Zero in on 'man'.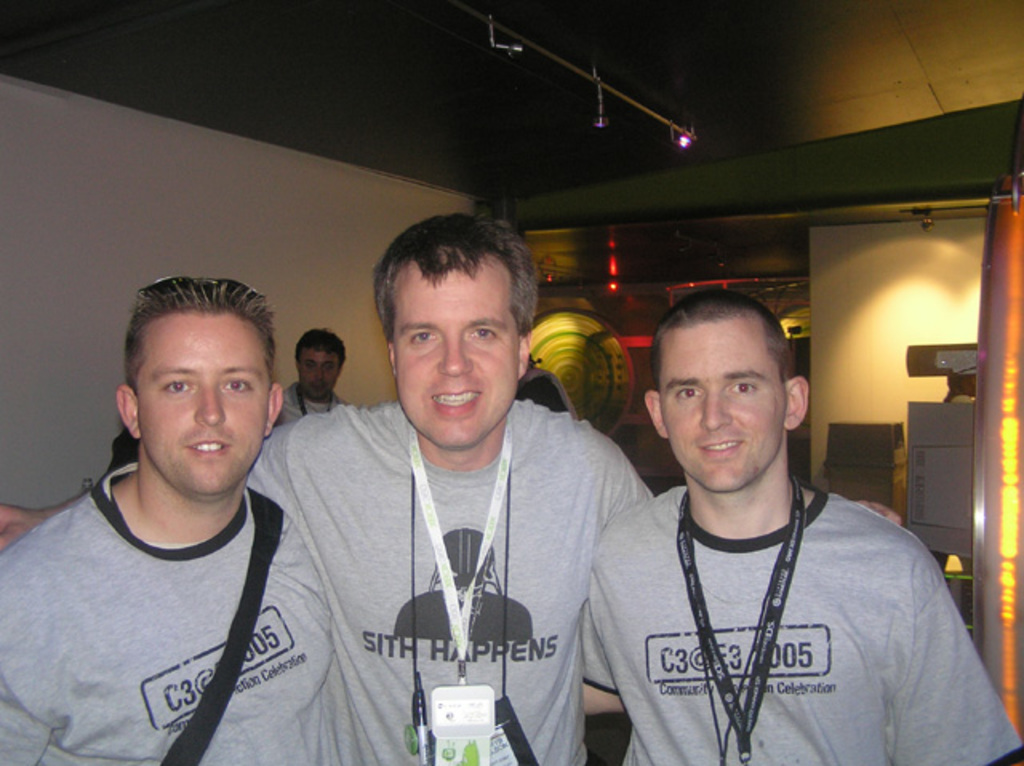
Zeroed in: x1=277 y1=329 x2=352 y2=425.
